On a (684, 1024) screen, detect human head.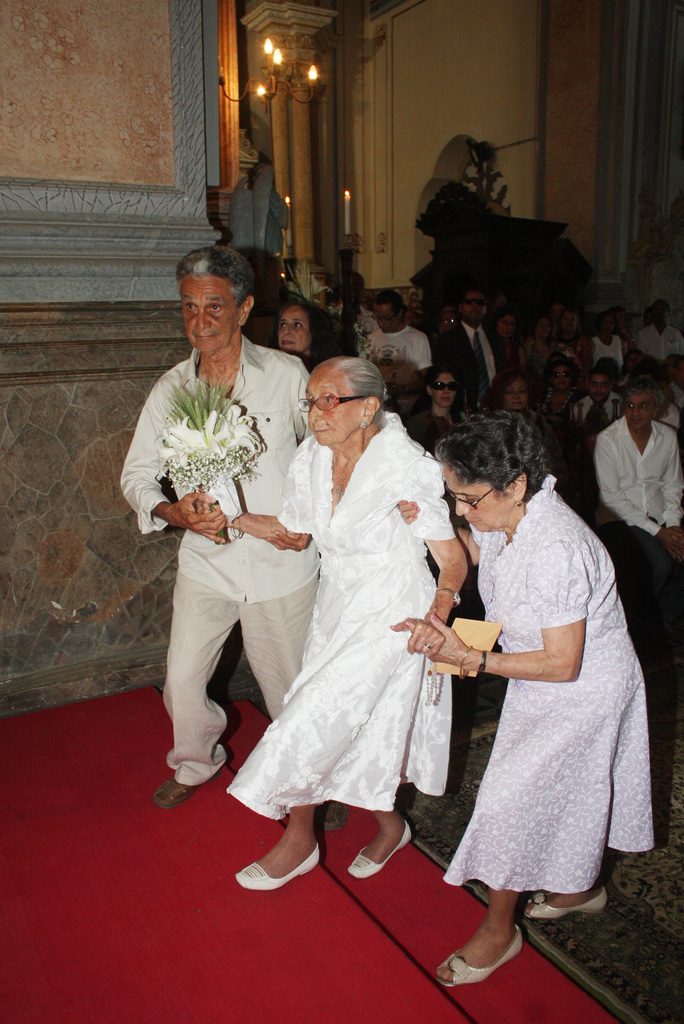
x1=564 y1=308 x2=580 y2=333.
